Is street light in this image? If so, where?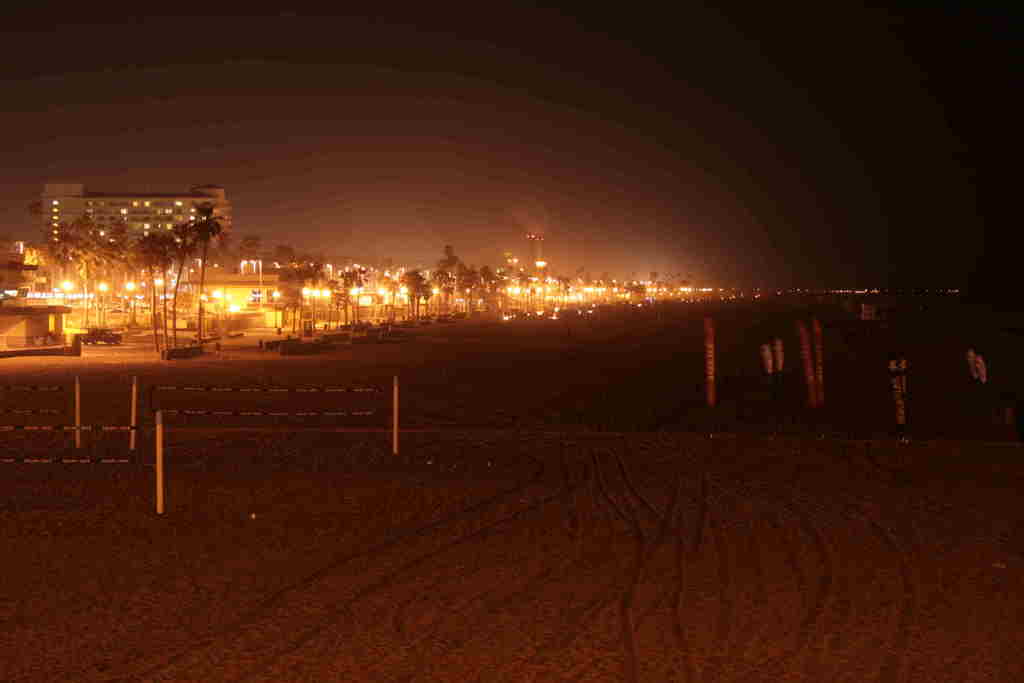
Yes, at detection(248, 260, 255, 273).
